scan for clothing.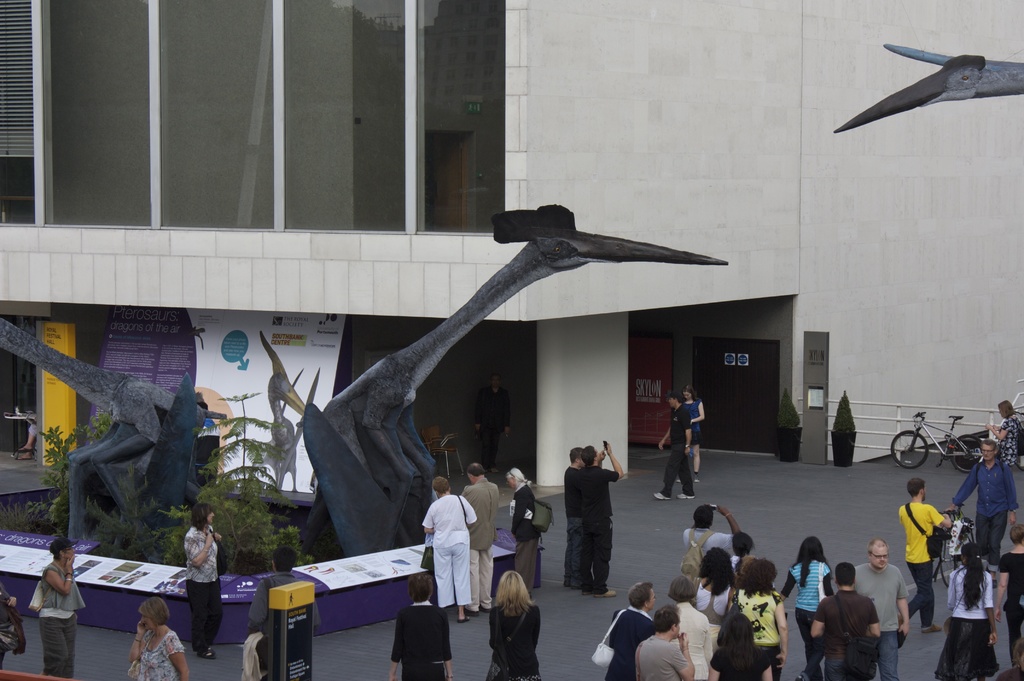
Scan result: <bbox>775, 562, 834, 674</bbox>.
